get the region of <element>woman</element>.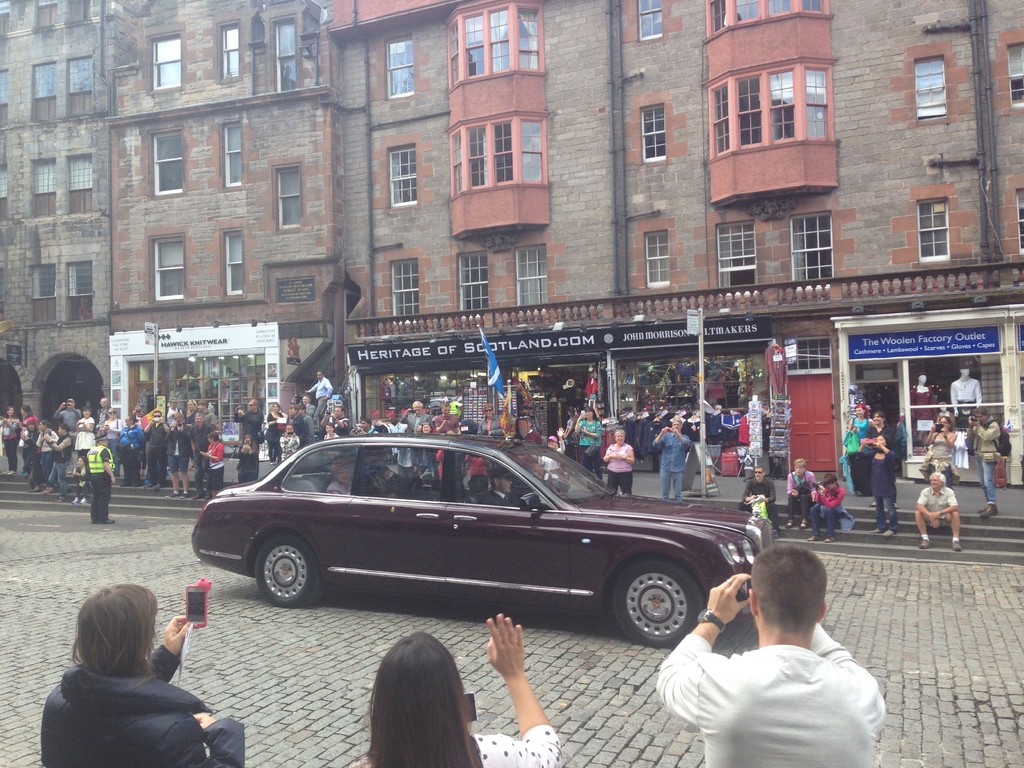
18, 404, 38, 443.
